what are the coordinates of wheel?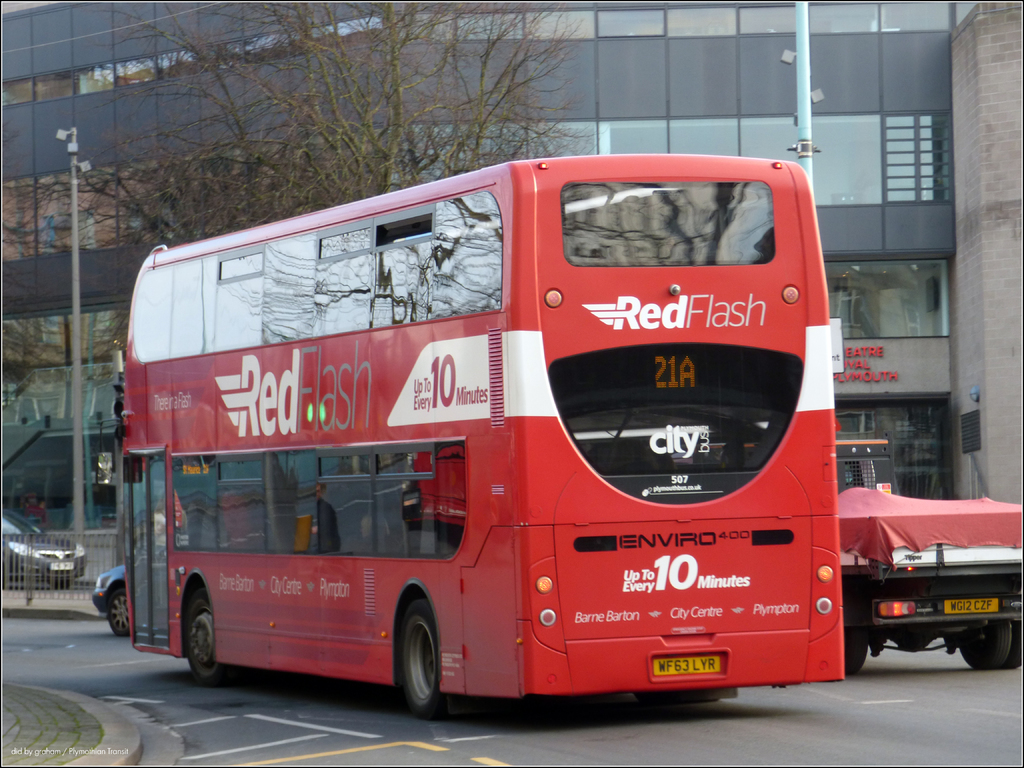
crop(108, 590, 128, 645).
